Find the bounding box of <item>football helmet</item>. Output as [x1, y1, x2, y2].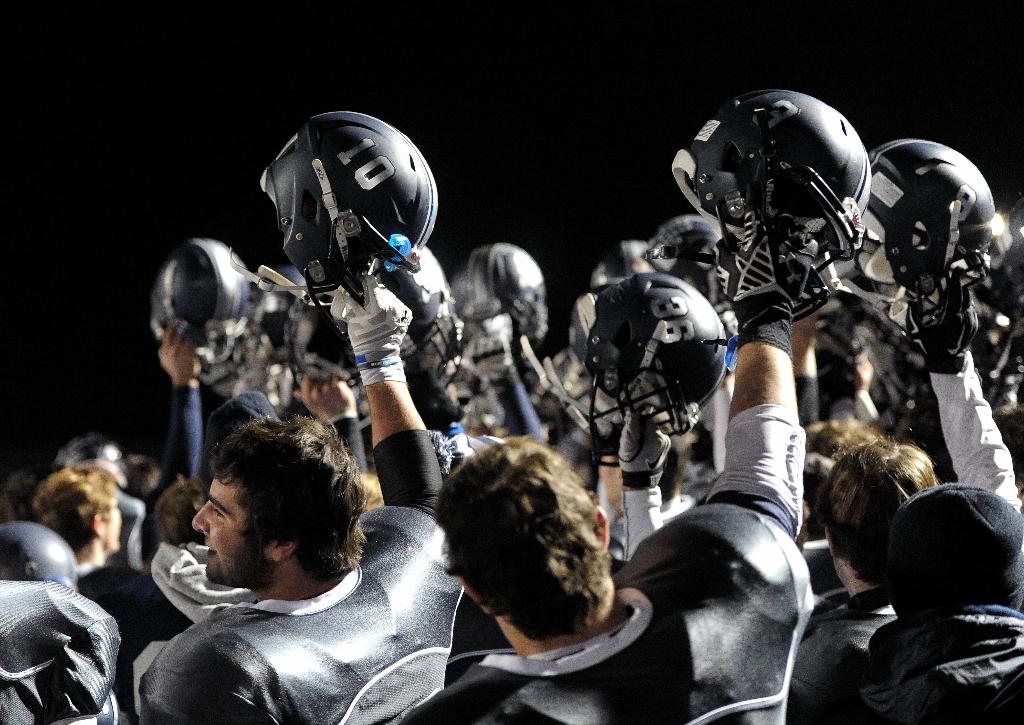
[854, 138, 1000, 378].
